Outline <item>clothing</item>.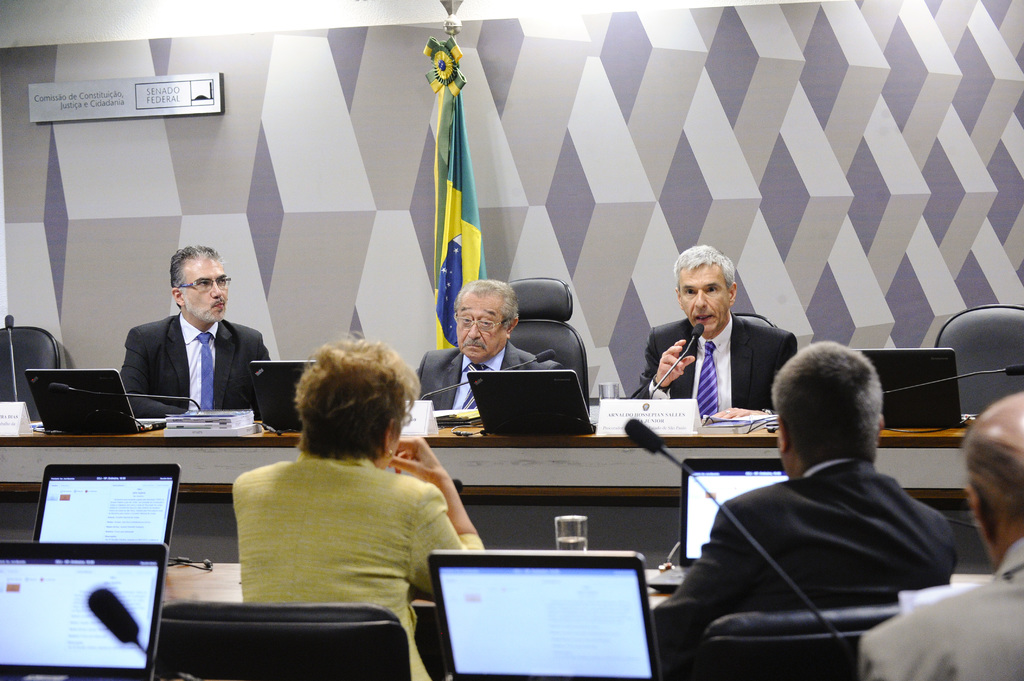
Outline: l=644, t=456, r=966, b=680.
